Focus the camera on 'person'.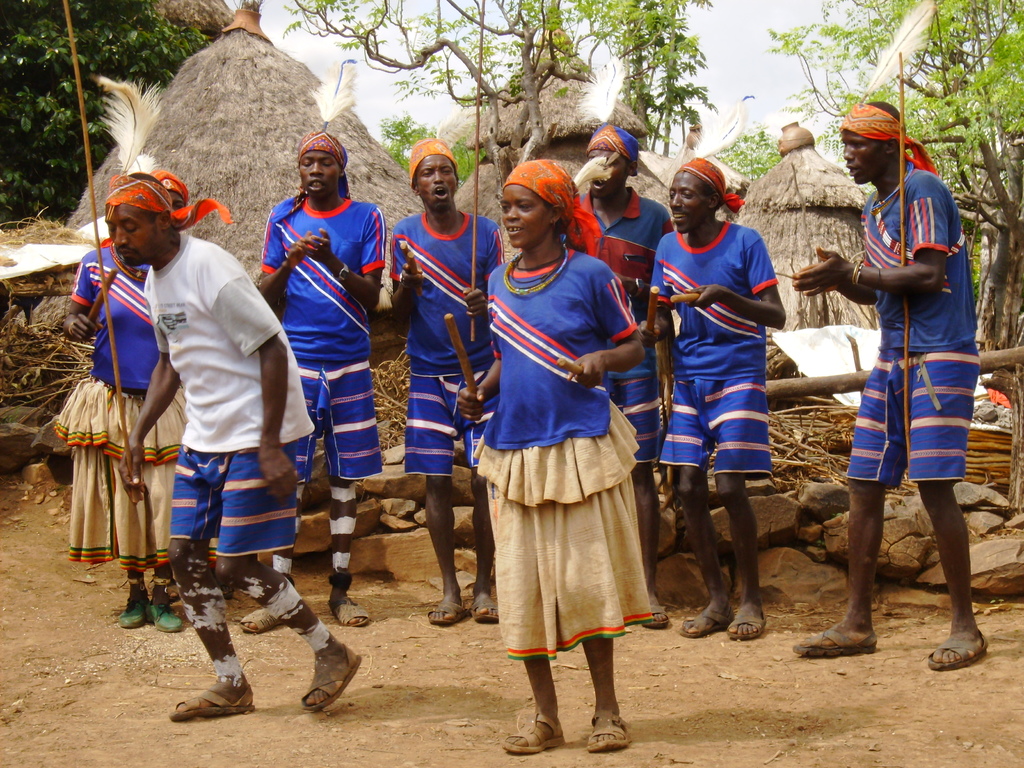
Focus region: {"left": 104, "top": 161, "right": 364, "bottom": 721}.
